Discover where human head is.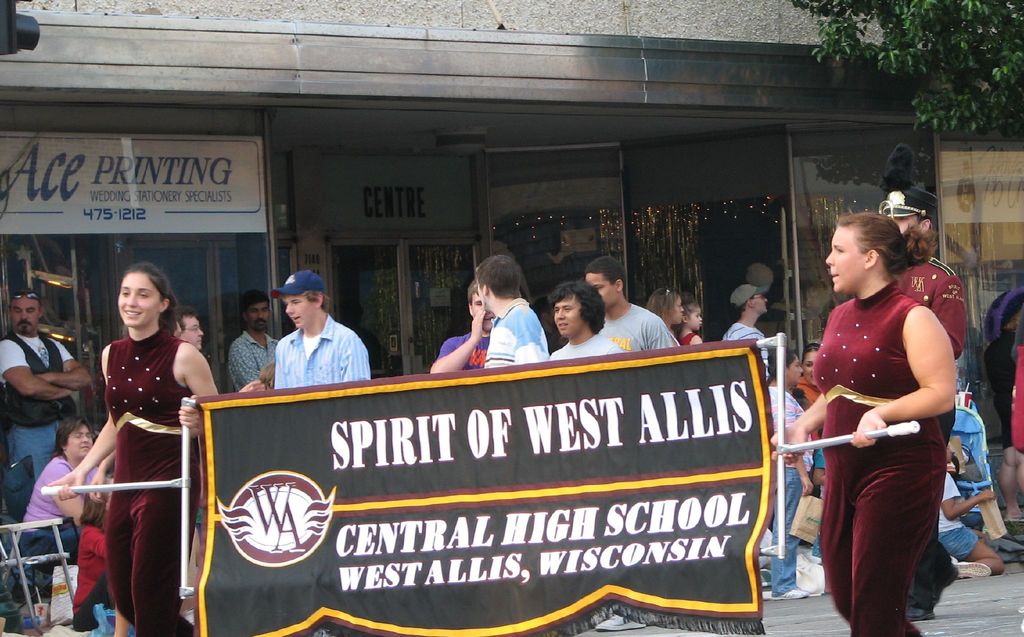
Discovered at left=682, top=295, right=703, bottom=333.
